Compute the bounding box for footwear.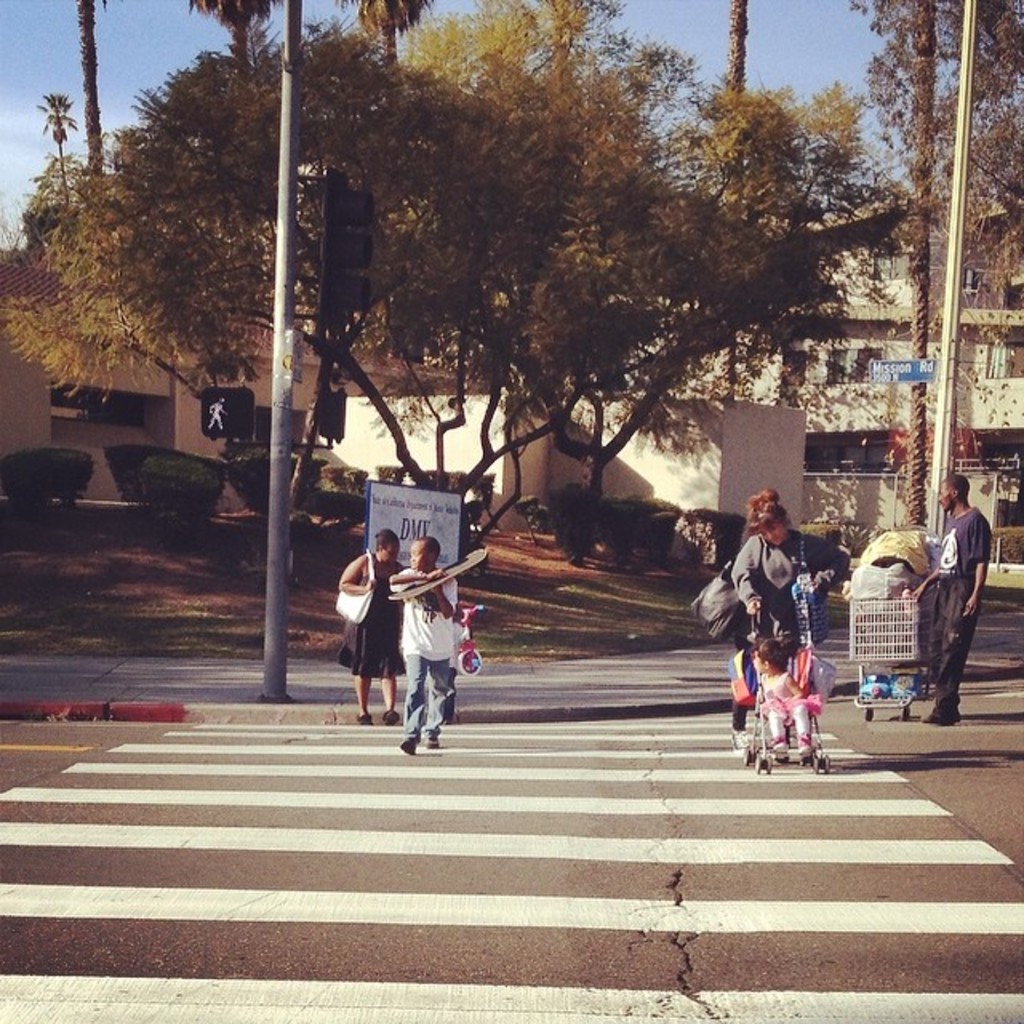
[800,736,814,755].
